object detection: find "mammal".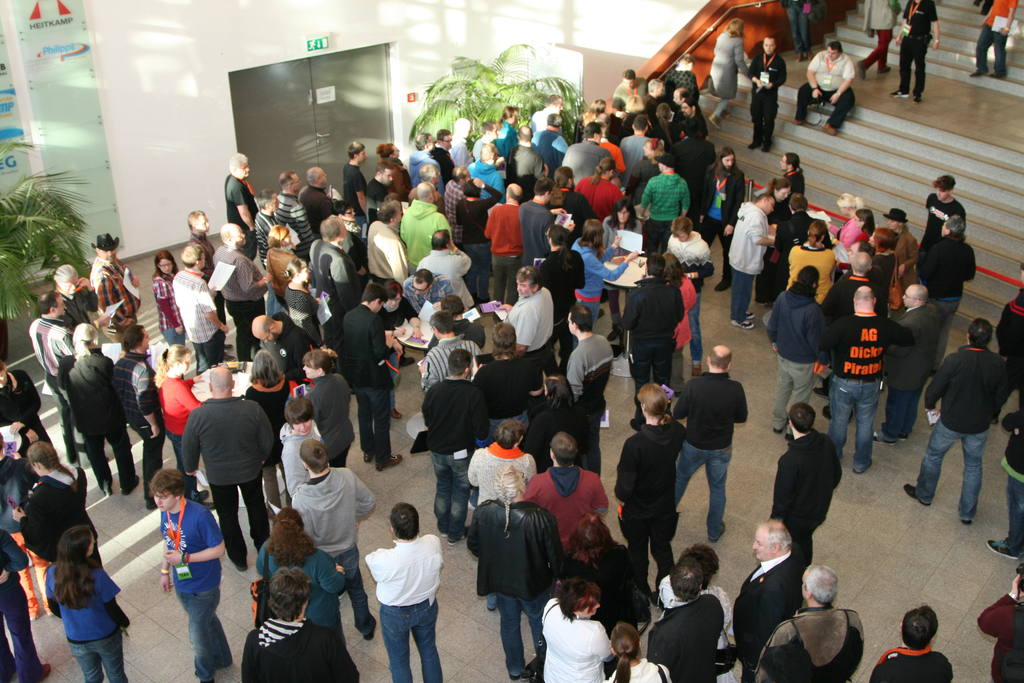
{"left": 170, "top": 348, "right": 207, "bottom": 499}.
